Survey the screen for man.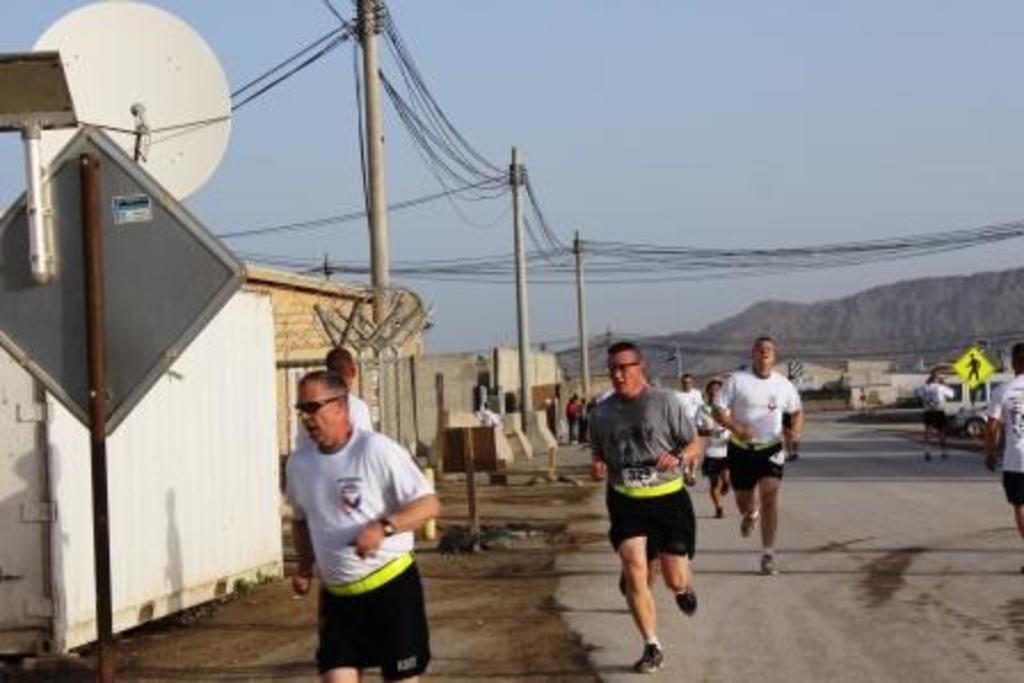
Survey found: x1=670 y1=372 x2=704 y2=477.
